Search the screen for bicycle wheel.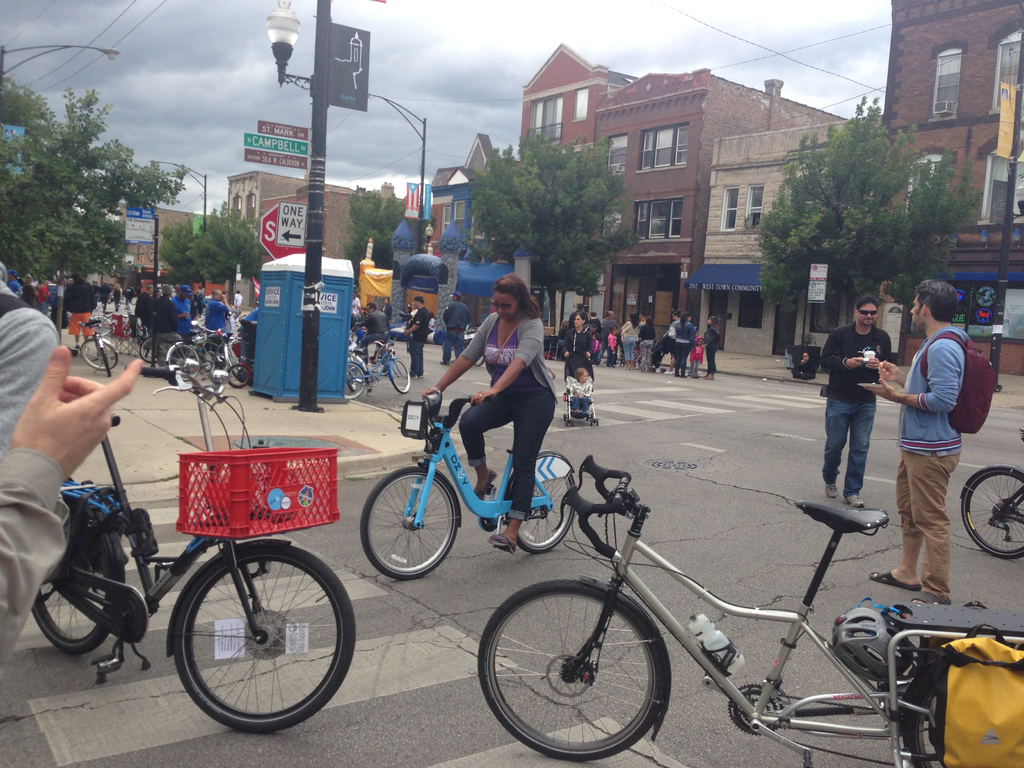
Found at <box>97,339,111,377</box>.
